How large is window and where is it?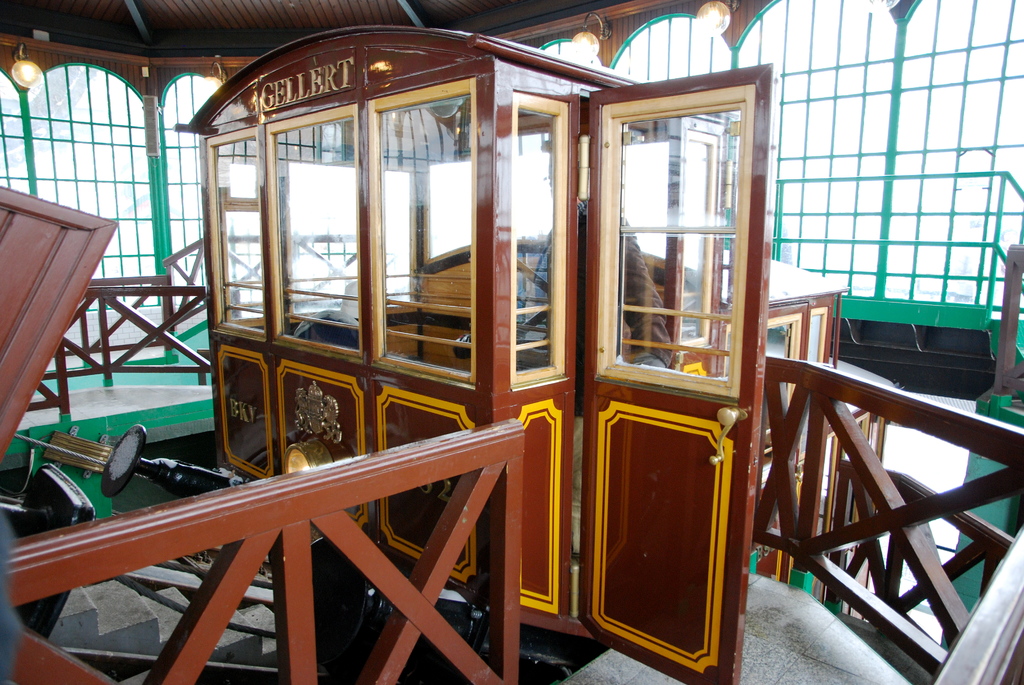
Bounding box: <bbox>1, 0, 1023, 411</bbox>.
